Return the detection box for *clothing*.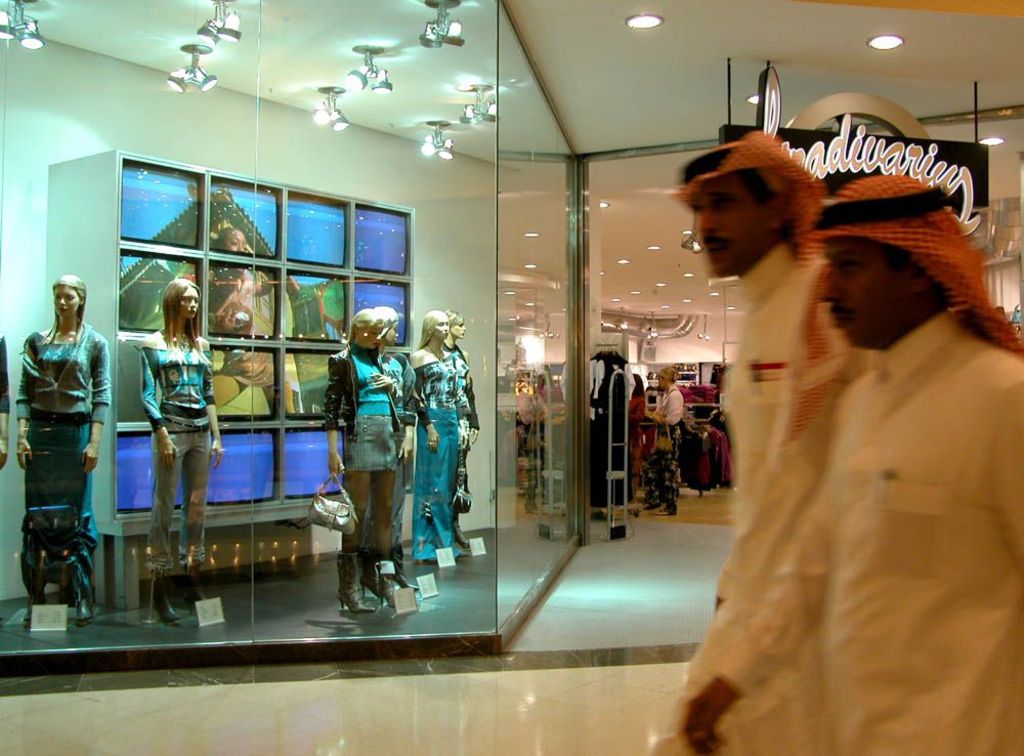
648 386 688 505.
